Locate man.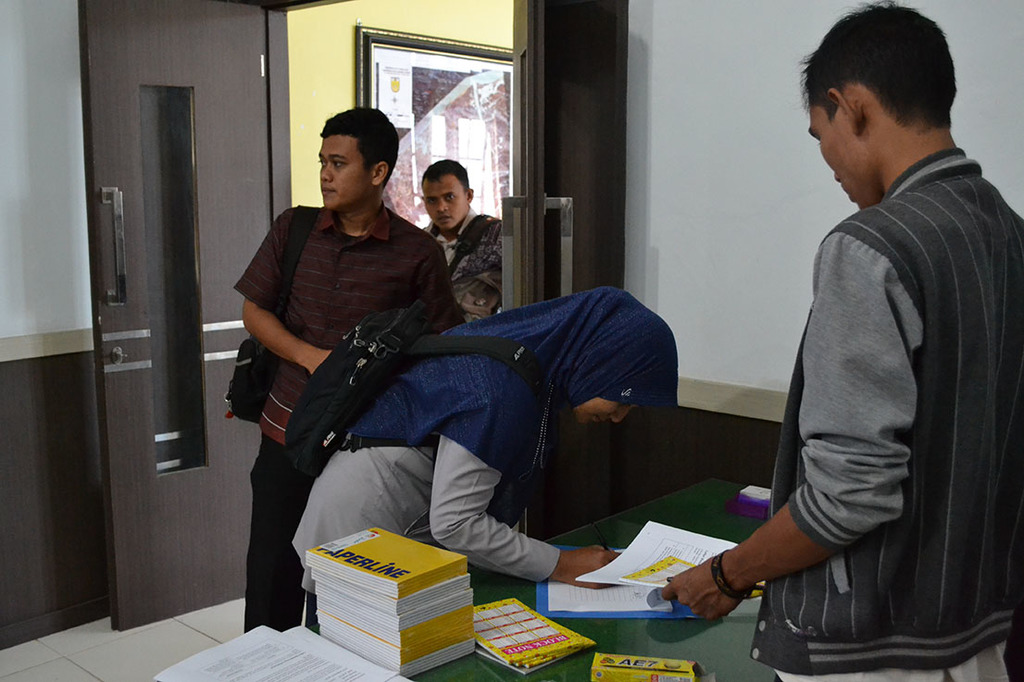
Bounding box: {"left": 658, "top": 0, "right": 1023, "bottom": 681}.
